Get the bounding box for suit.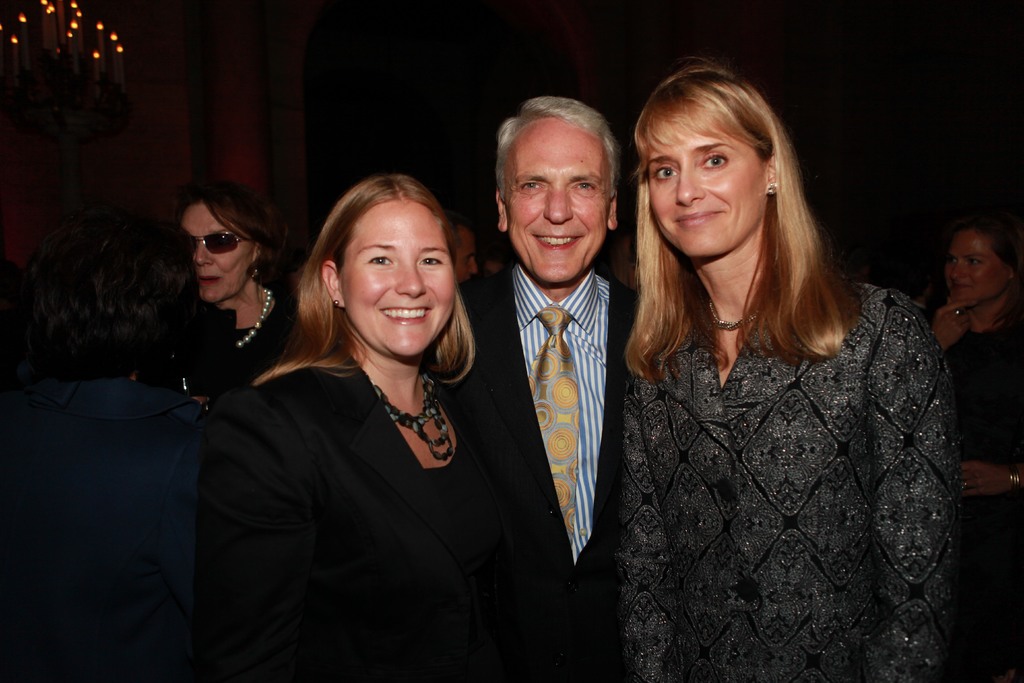
BBox(431, 258, 644, 682).
